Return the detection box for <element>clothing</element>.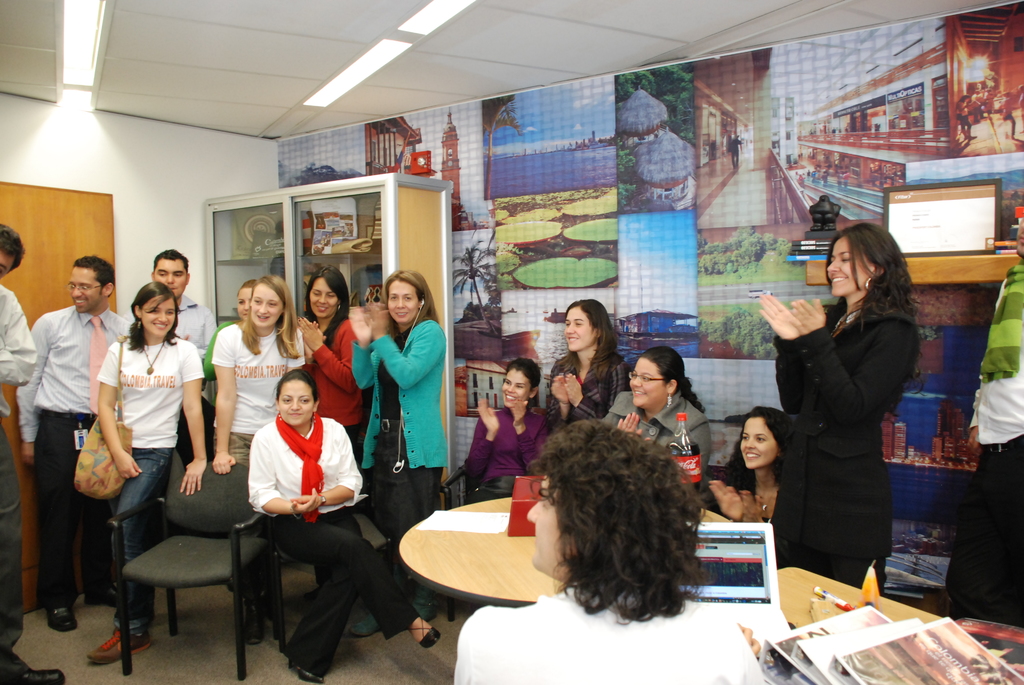
crop(305, 312, 364, 453).
